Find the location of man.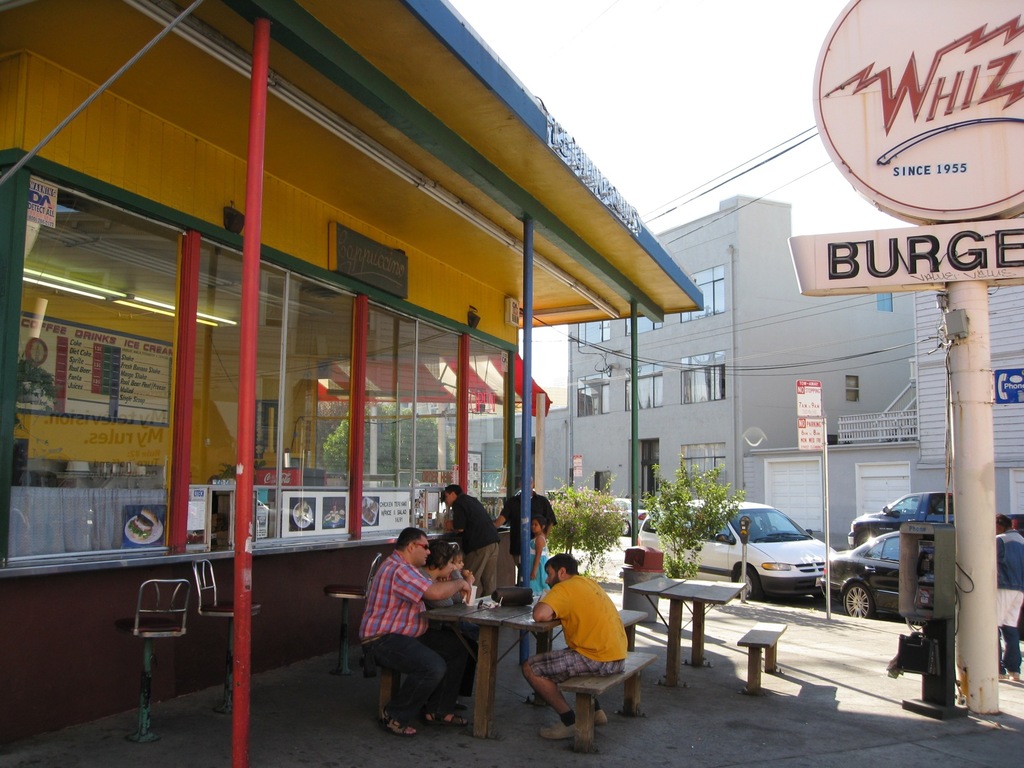
Location: x1=994 y1=512 x2=1023 y2=684.
